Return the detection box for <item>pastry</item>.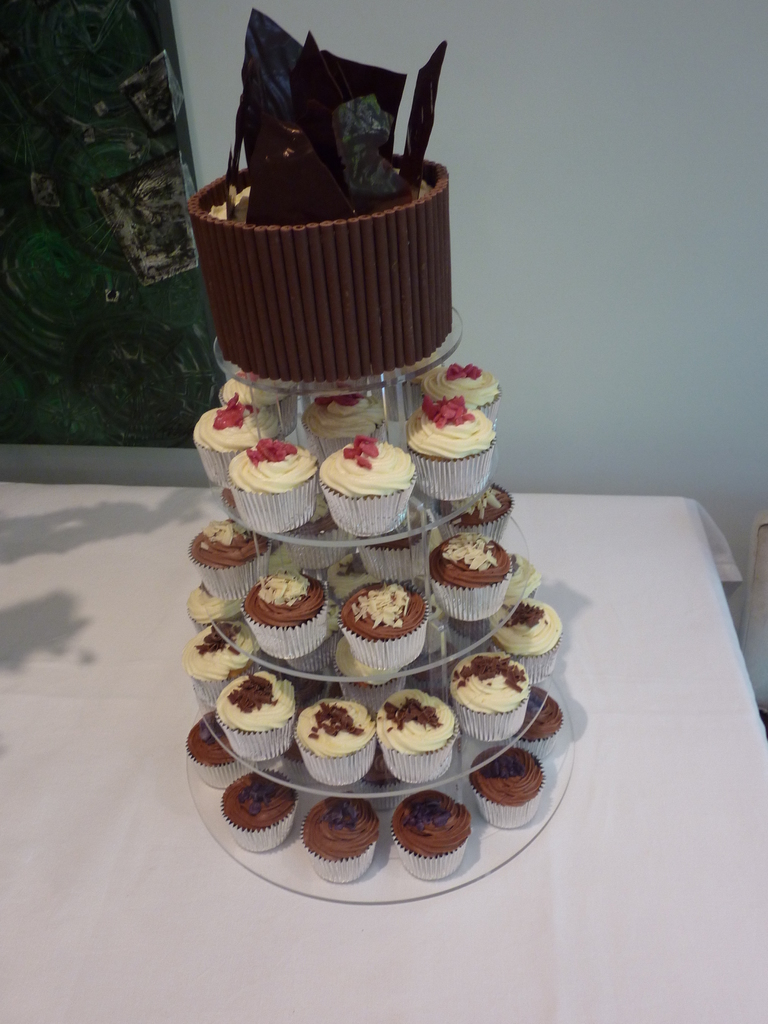
pyautogui.locateOnScreen(214, 676, 308, 764).
